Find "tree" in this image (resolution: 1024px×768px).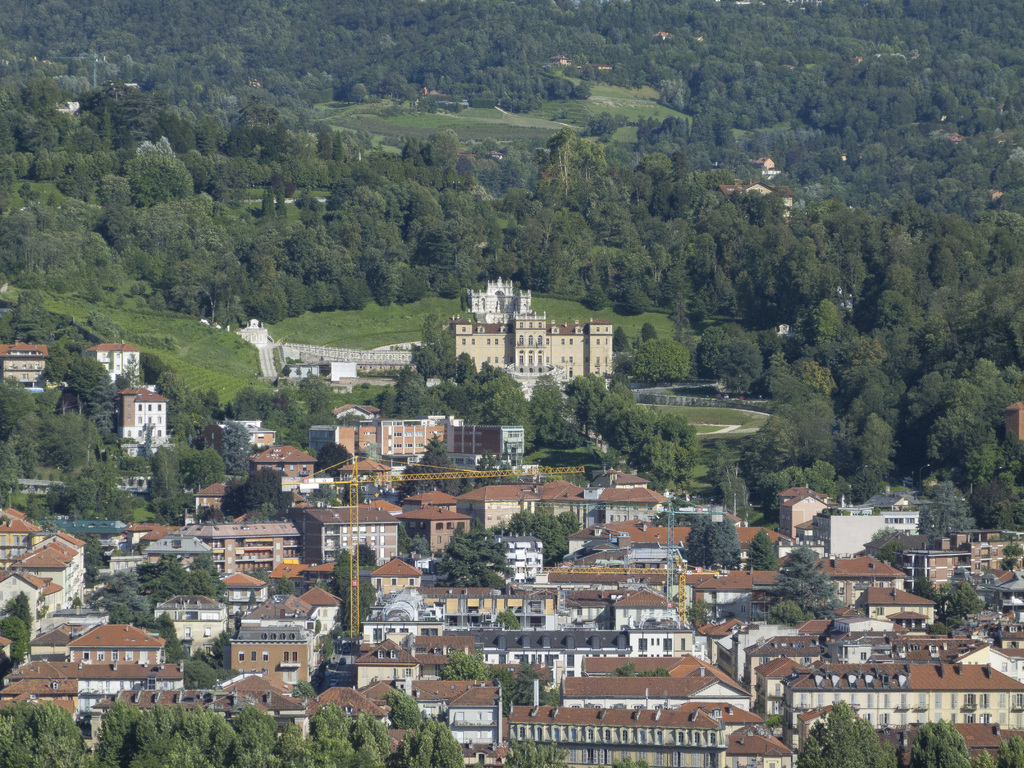
[x1=906, y1=710, x2=1023, y2=767].
